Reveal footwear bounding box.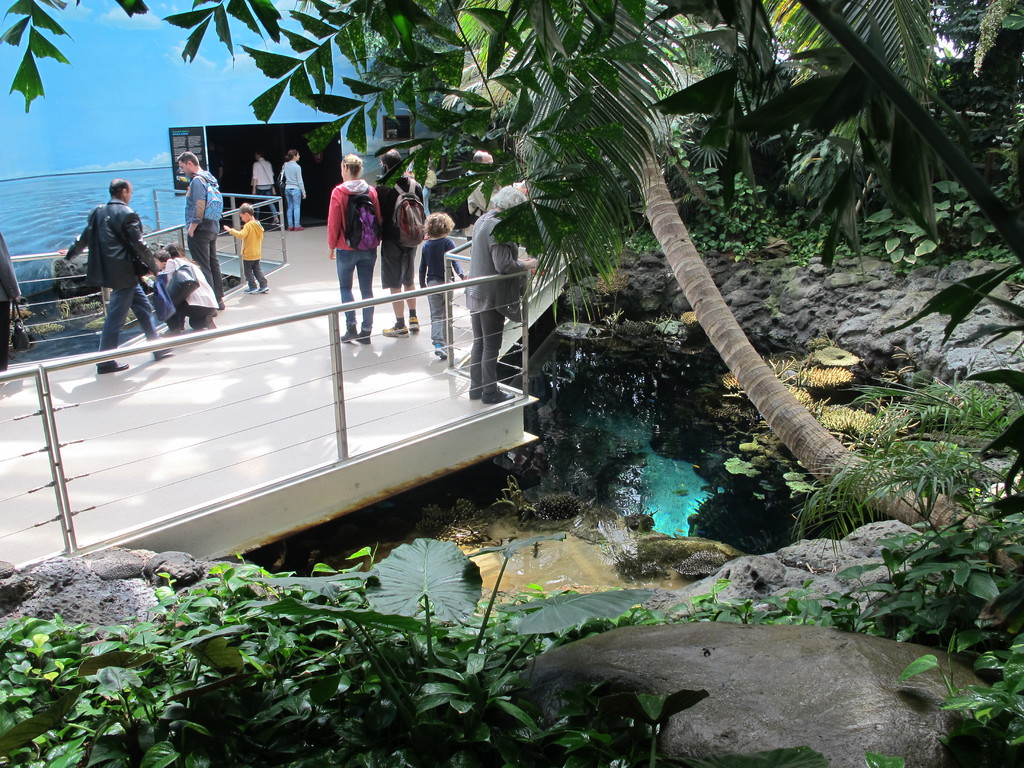
Revealed: 380:320:413:340.
